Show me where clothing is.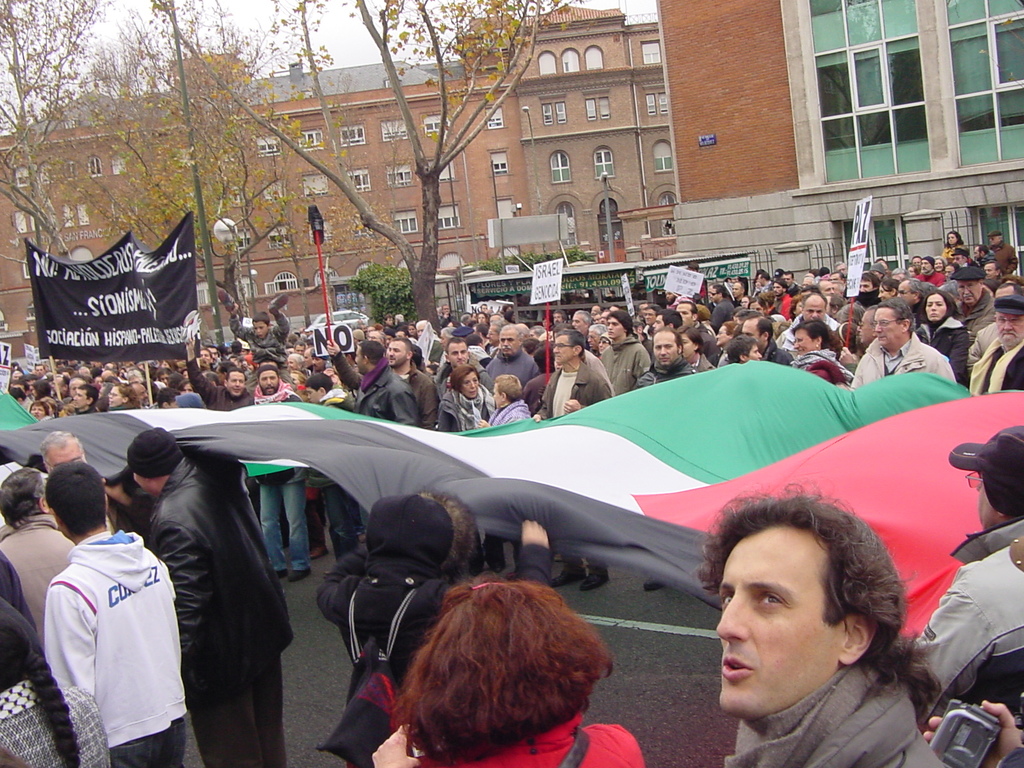
clothing is at [486, 397, 532, 422].
